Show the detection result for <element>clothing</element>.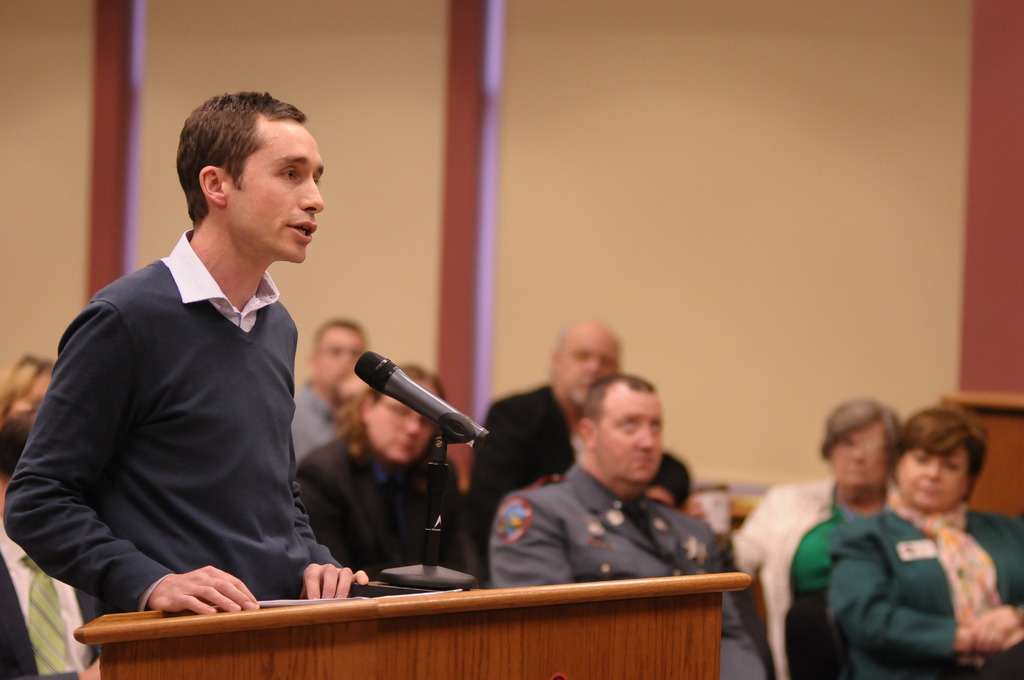
729, 487, 904, 621.
